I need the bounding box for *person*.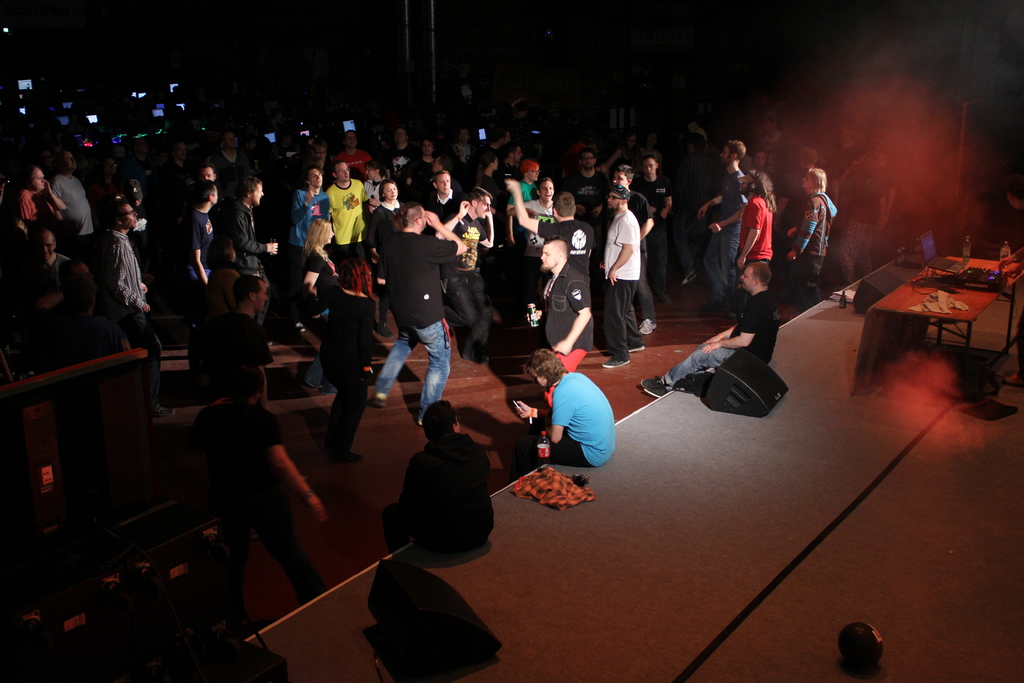
Here it is: box(21, 228, 65, 290).
